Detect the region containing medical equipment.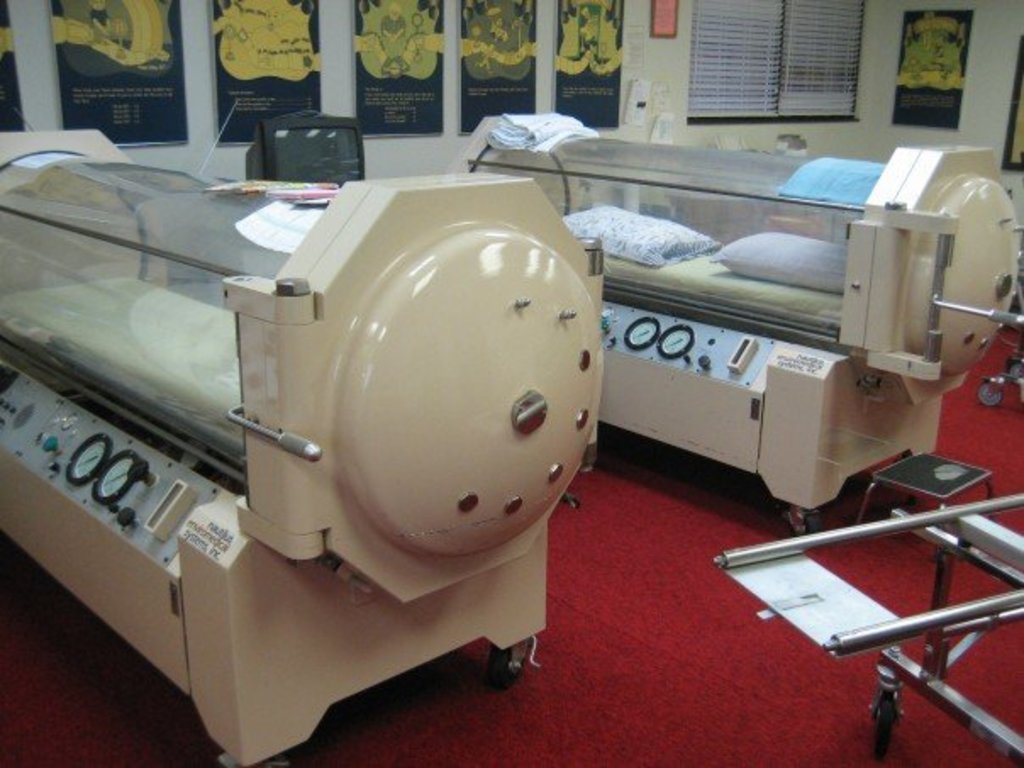
x1=0, y1=127, x2=597, y2=766.
